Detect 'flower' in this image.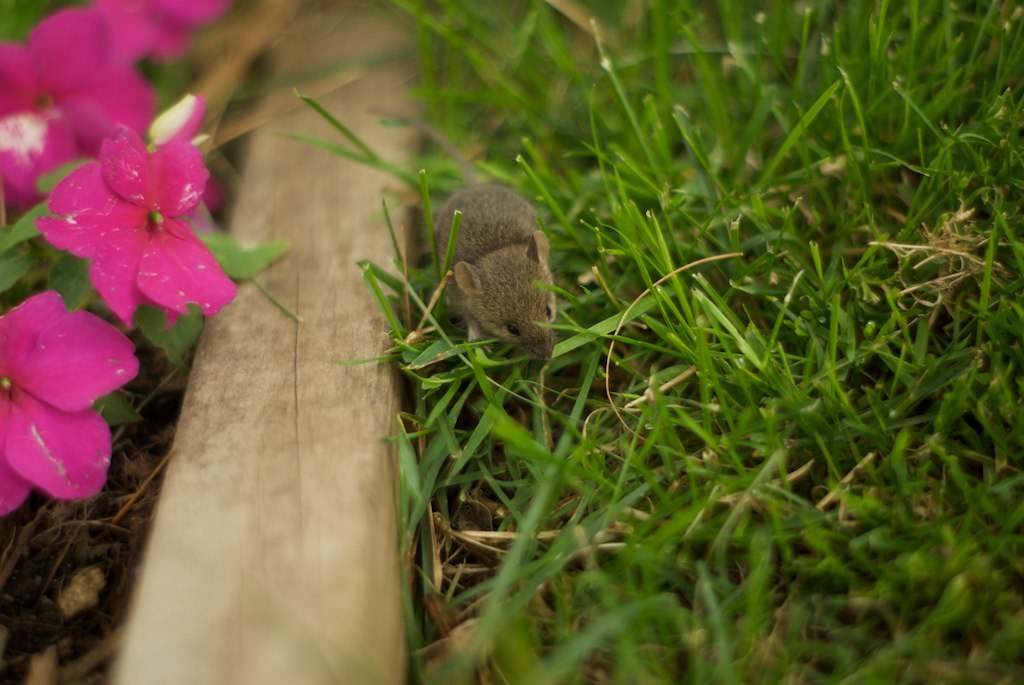
Detection: [0, 0, 226, 220].
